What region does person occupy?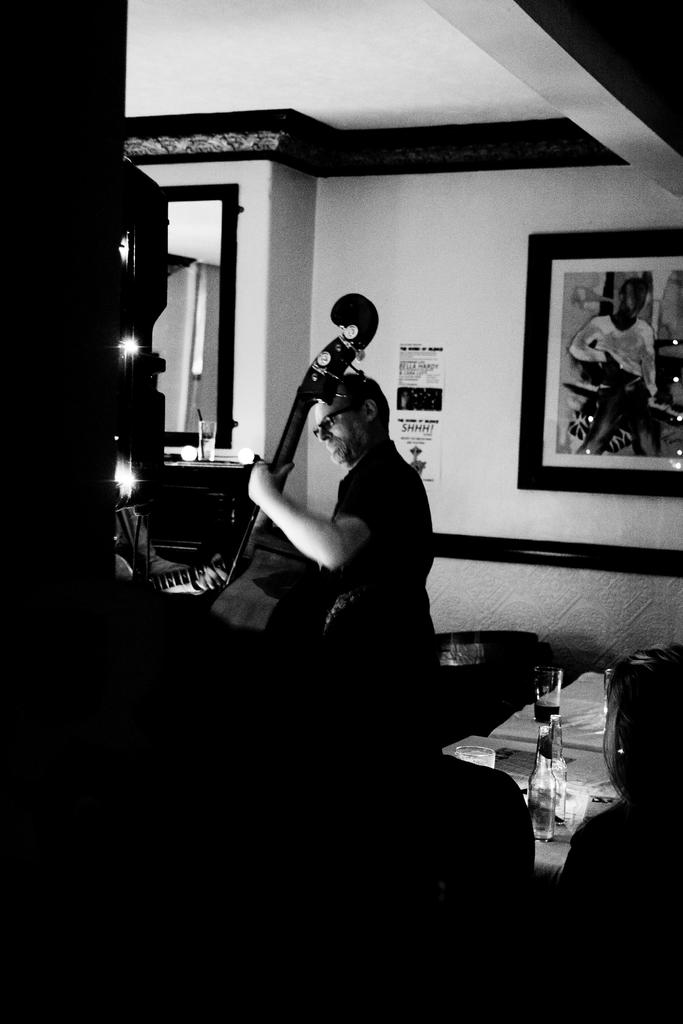
Rect(568, 273, 657, 465).
